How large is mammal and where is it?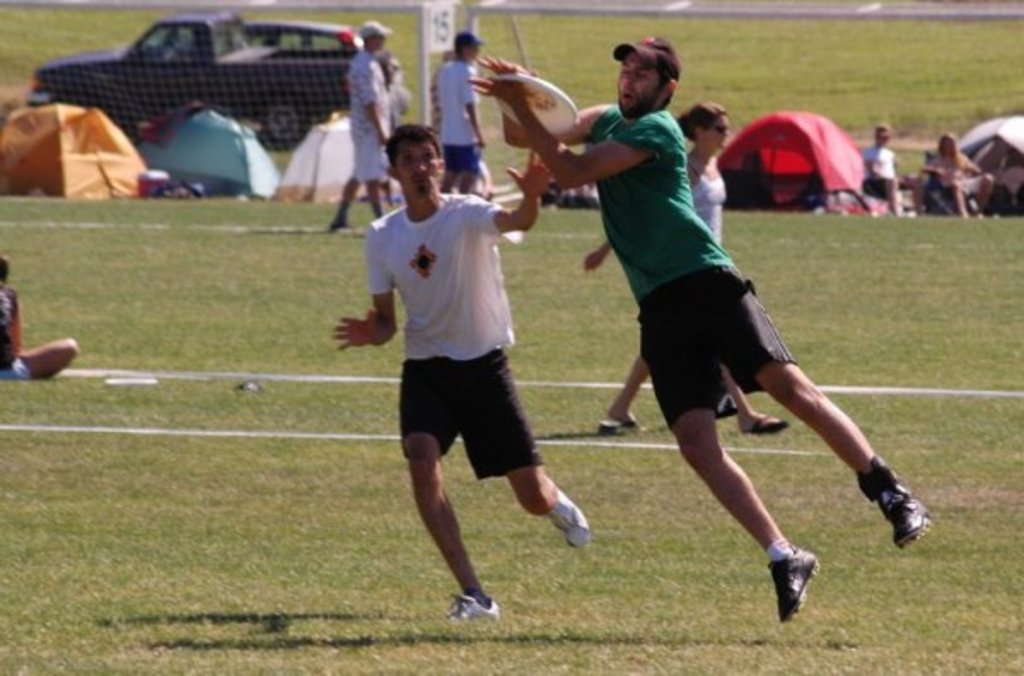
Bounding box: bbox=(585, 97, 788, 437).
